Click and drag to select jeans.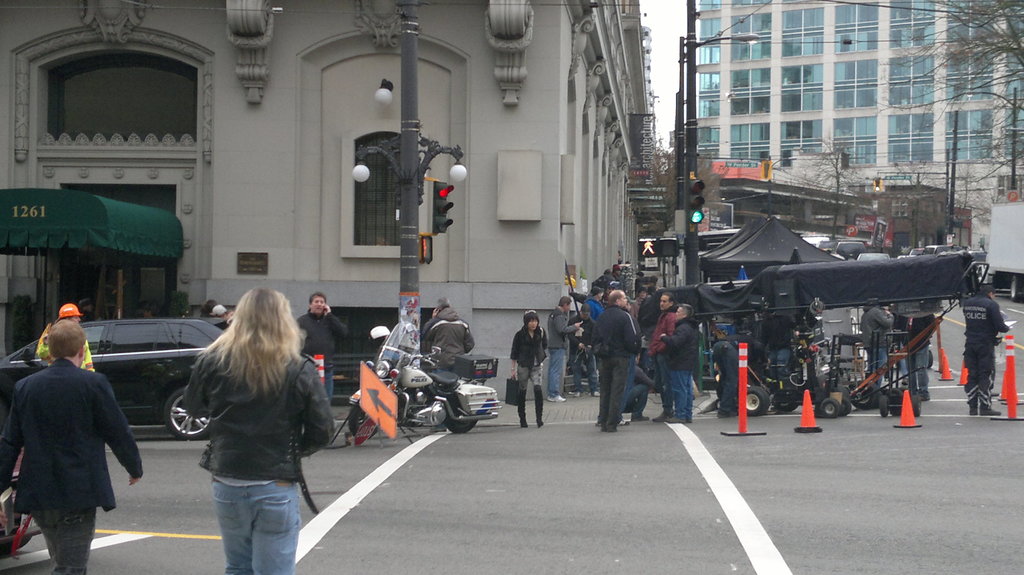
Selection: select_region(21, 508, 95, 574).
